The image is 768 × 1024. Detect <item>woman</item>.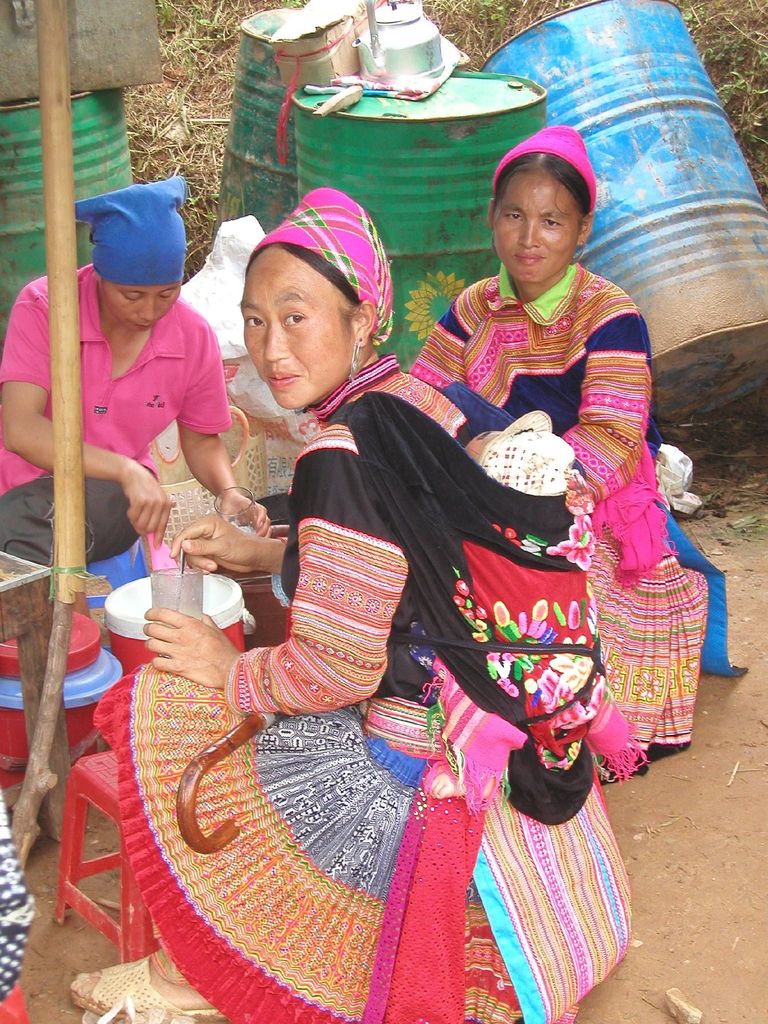
Detection: {"x1": 404, "y1": 120, "x2": 751, "y2": 769}.
